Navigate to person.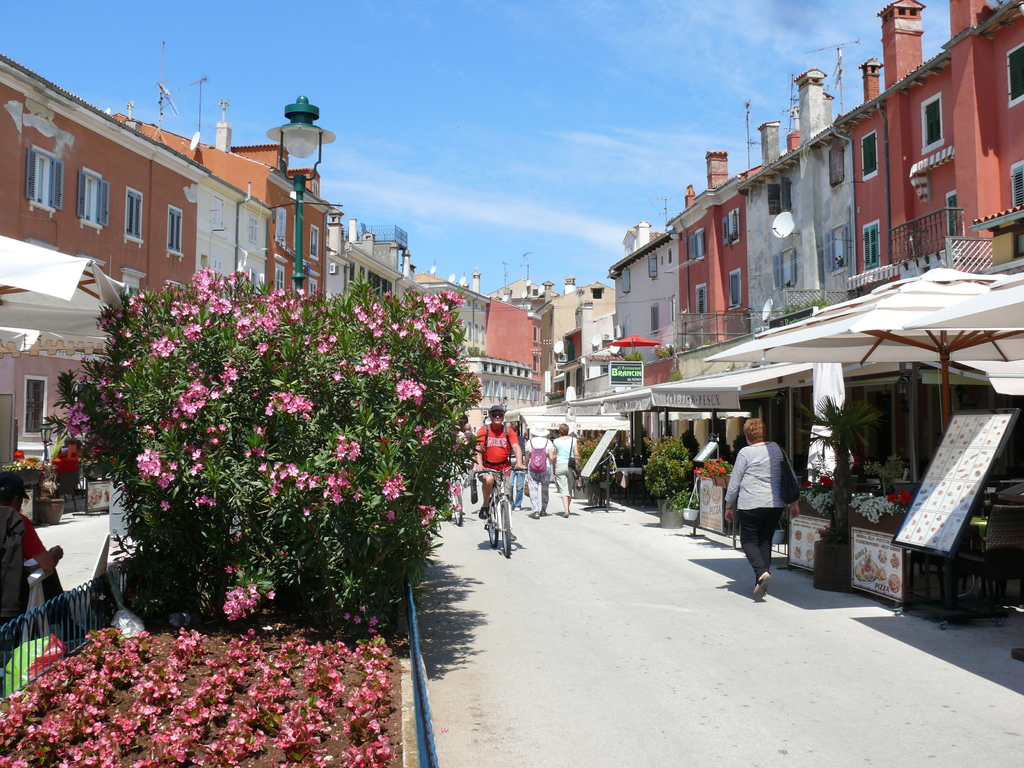
Navigation target: bbox=[0, 470, 87, 669].
